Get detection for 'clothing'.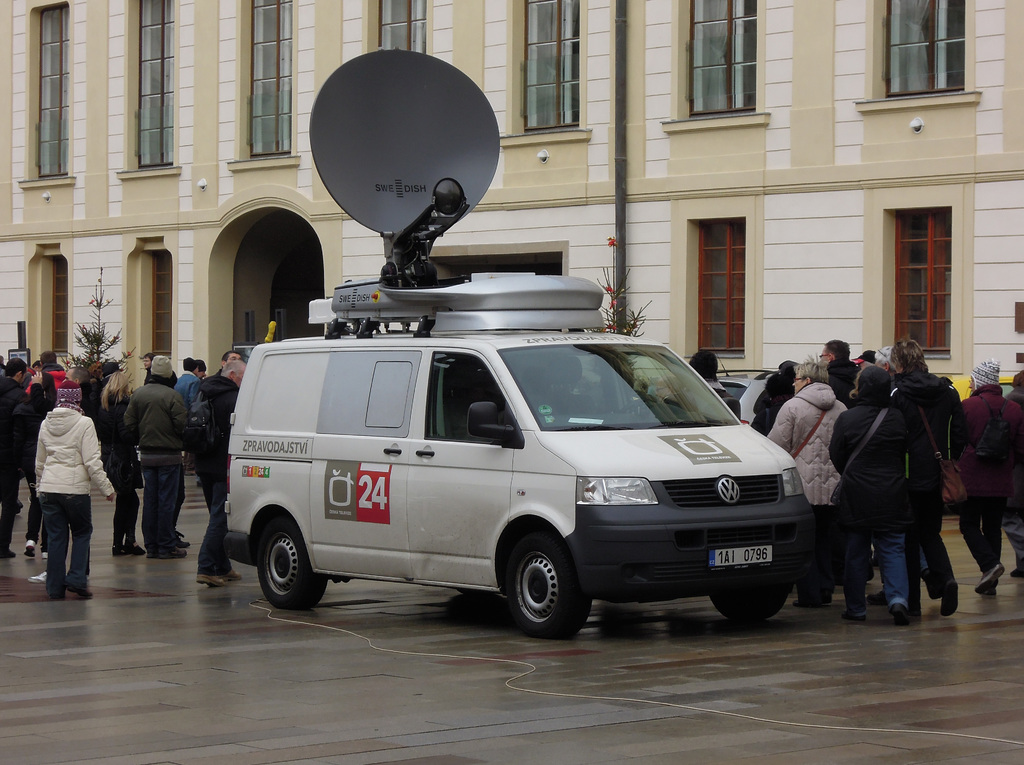
Detection: box=[123, 384, 193, 545].
